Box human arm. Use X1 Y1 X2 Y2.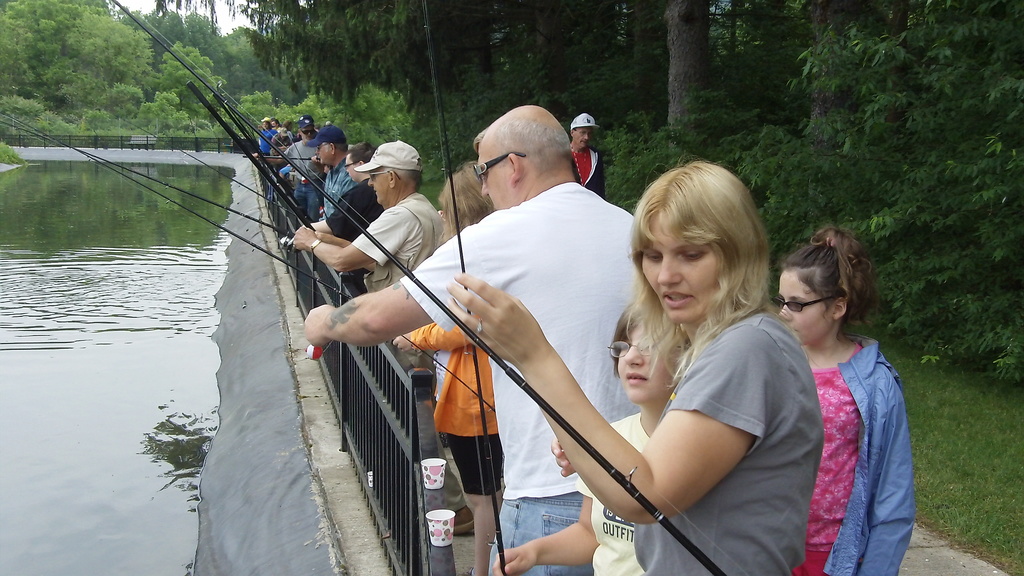
490 477 597 575.
